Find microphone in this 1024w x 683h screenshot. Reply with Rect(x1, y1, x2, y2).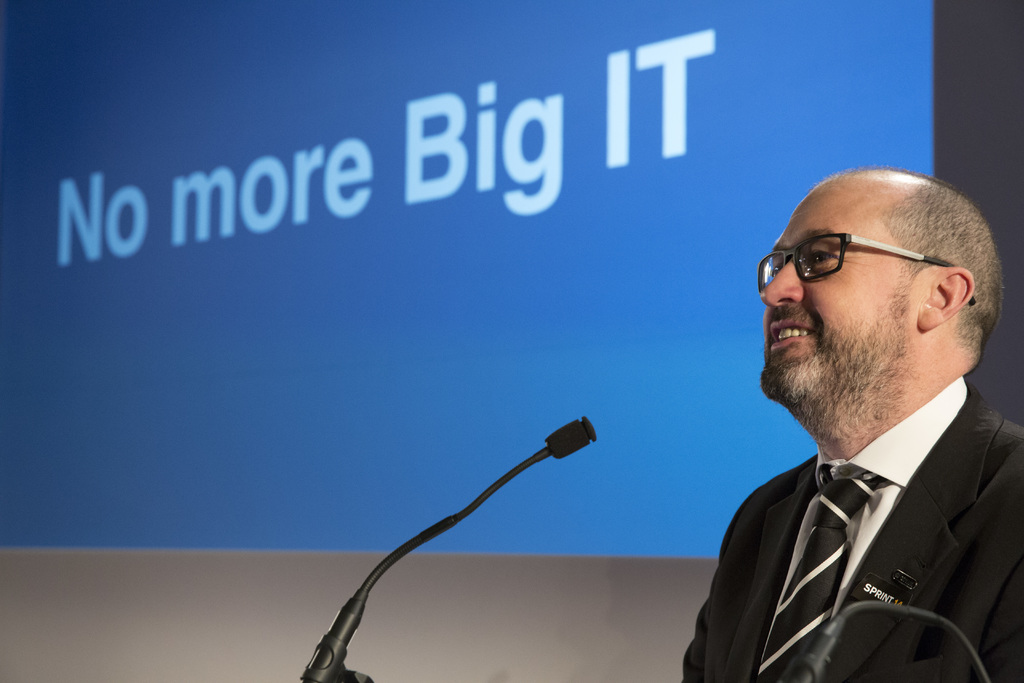
Rect(547, 416, 595, 458).
